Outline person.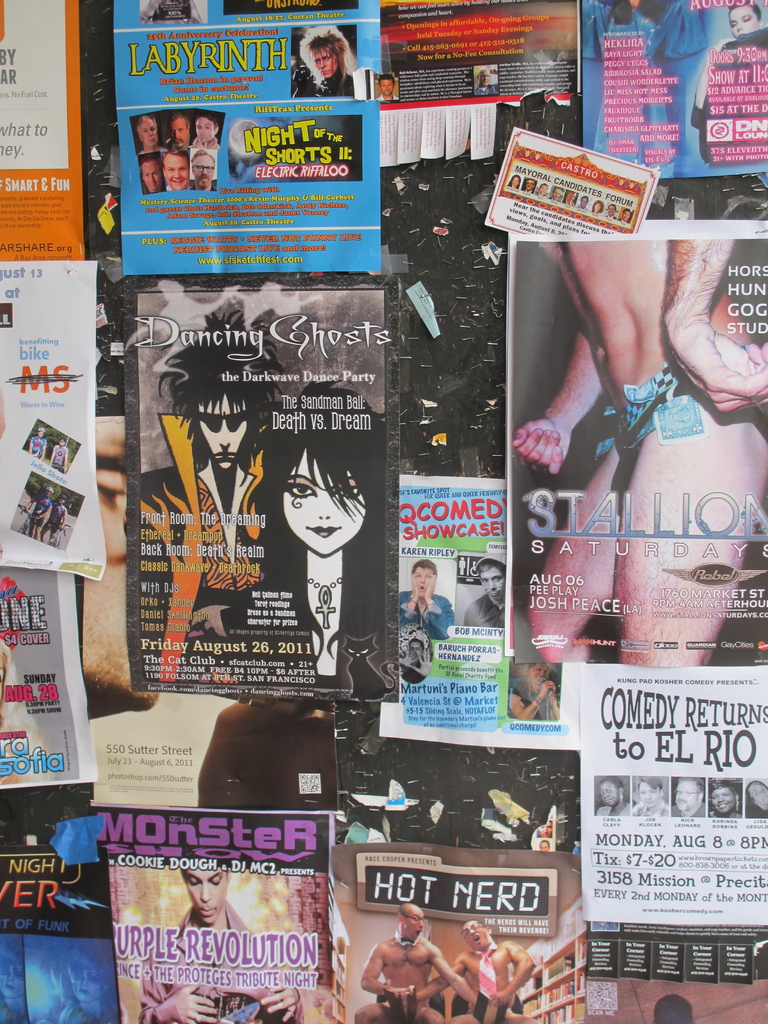
Outline: box(453, 915, 541, 1020).
